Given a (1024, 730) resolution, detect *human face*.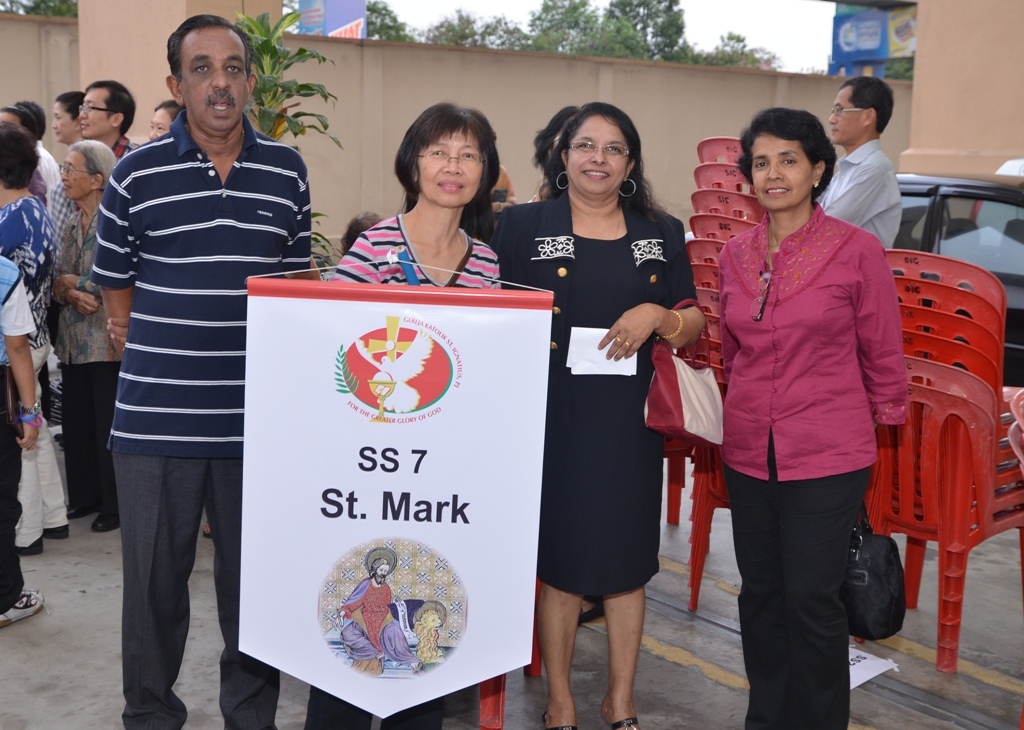
detection(54, 101, 76, 141).
